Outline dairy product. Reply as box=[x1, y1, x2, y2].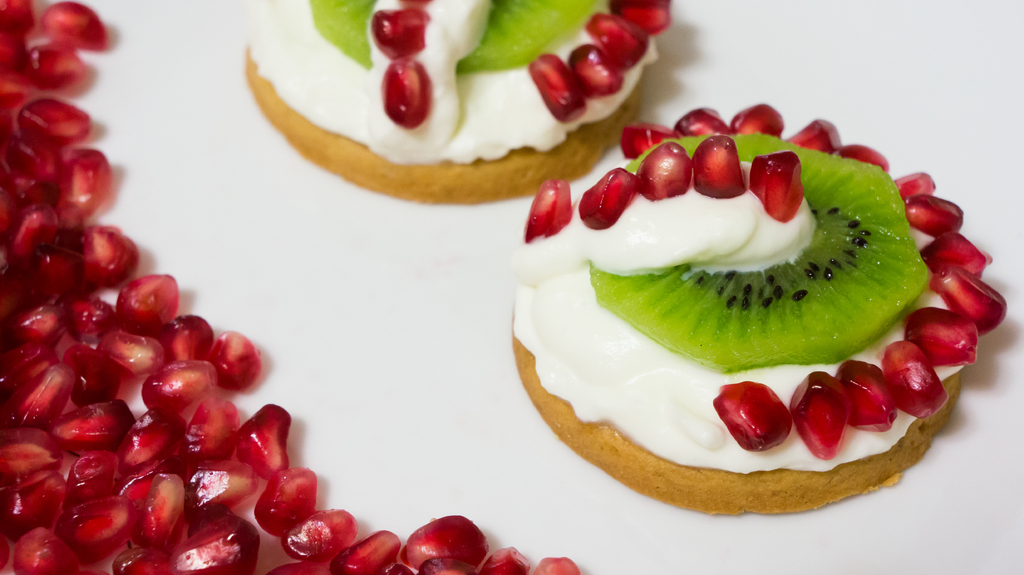
box=[244, 0, 660, 168].
